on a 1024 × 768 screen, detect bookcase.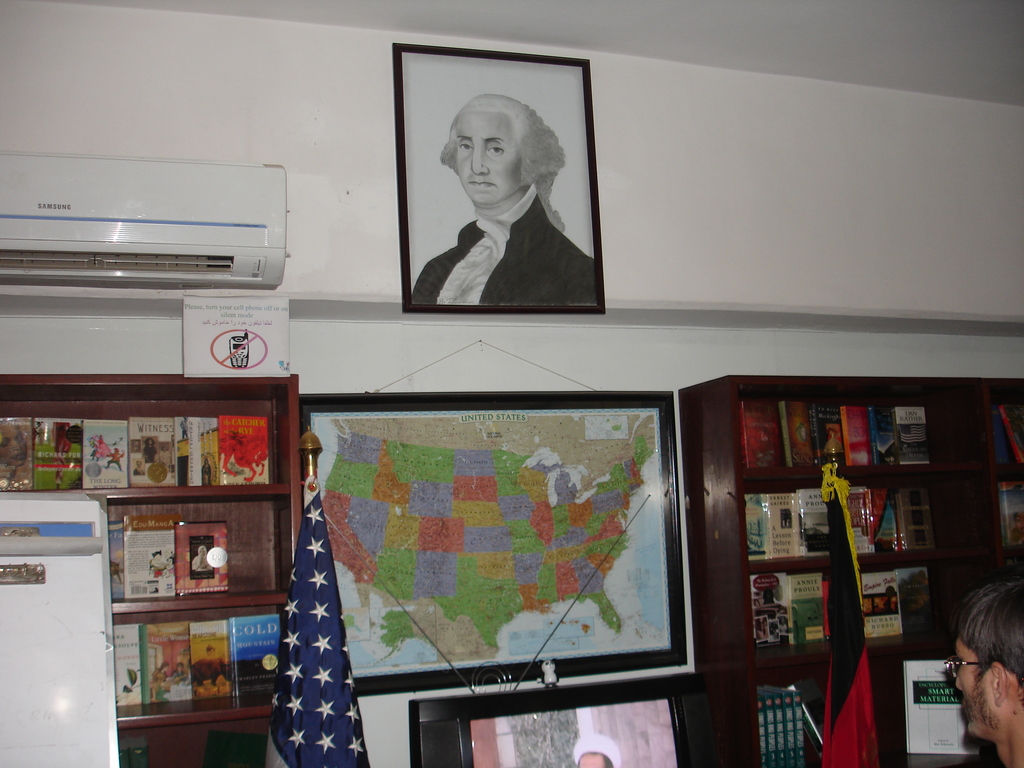
bbox=(0, 368, 306, 735).
